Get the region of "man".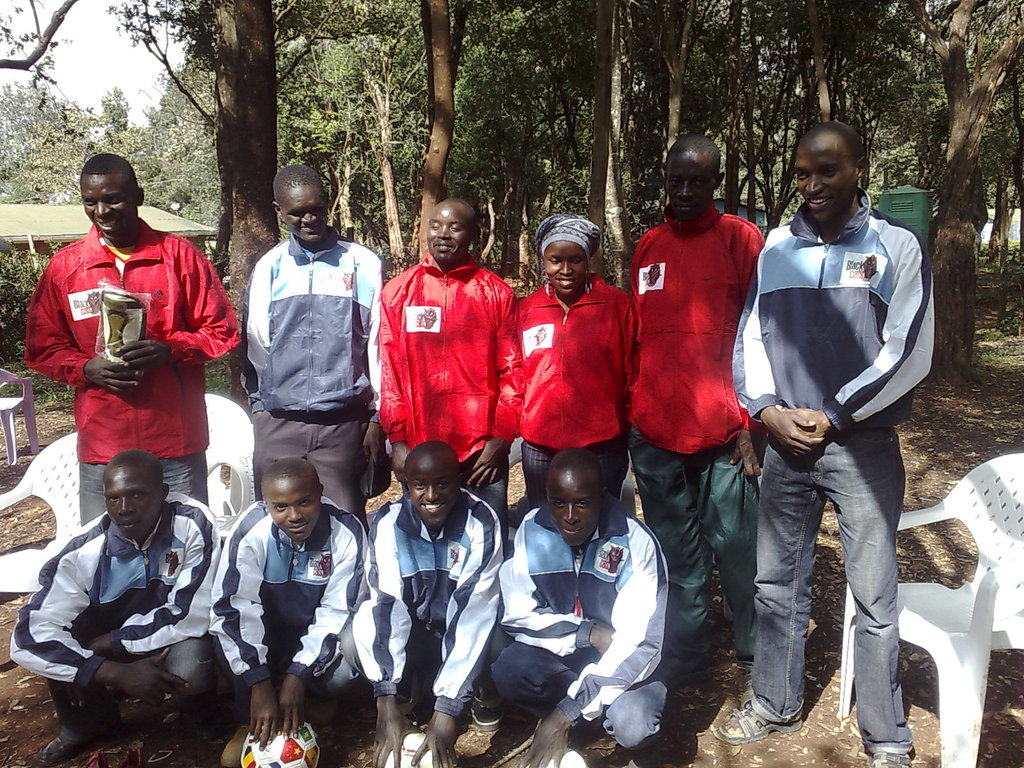
(22,150,241,532).
